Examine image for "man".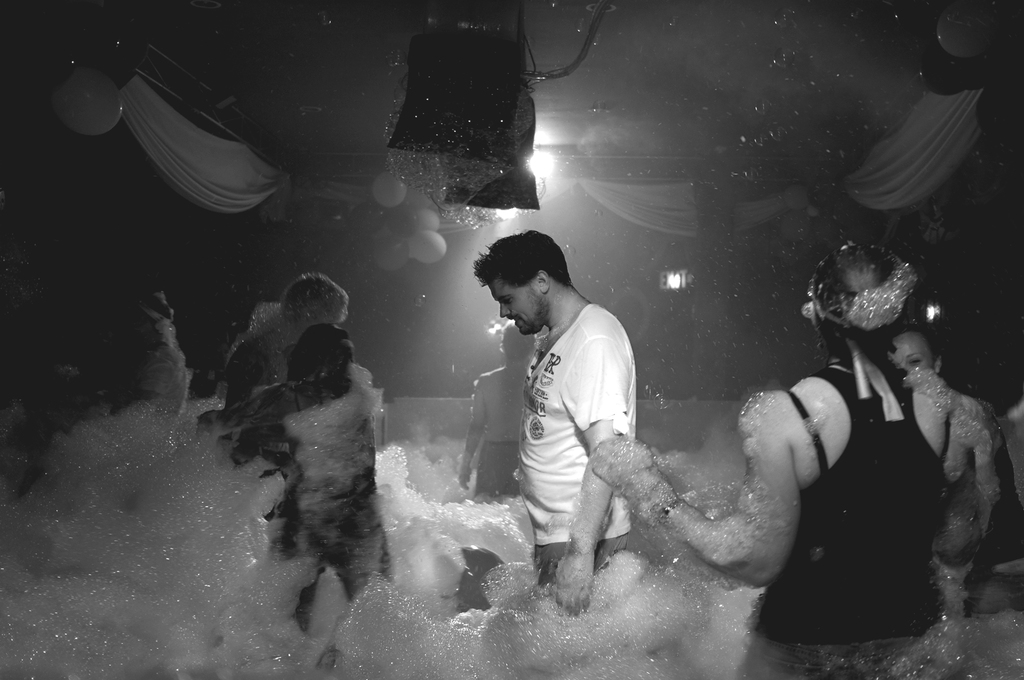
Examination result: [left=473, top=226, right=638, bottom=617].
